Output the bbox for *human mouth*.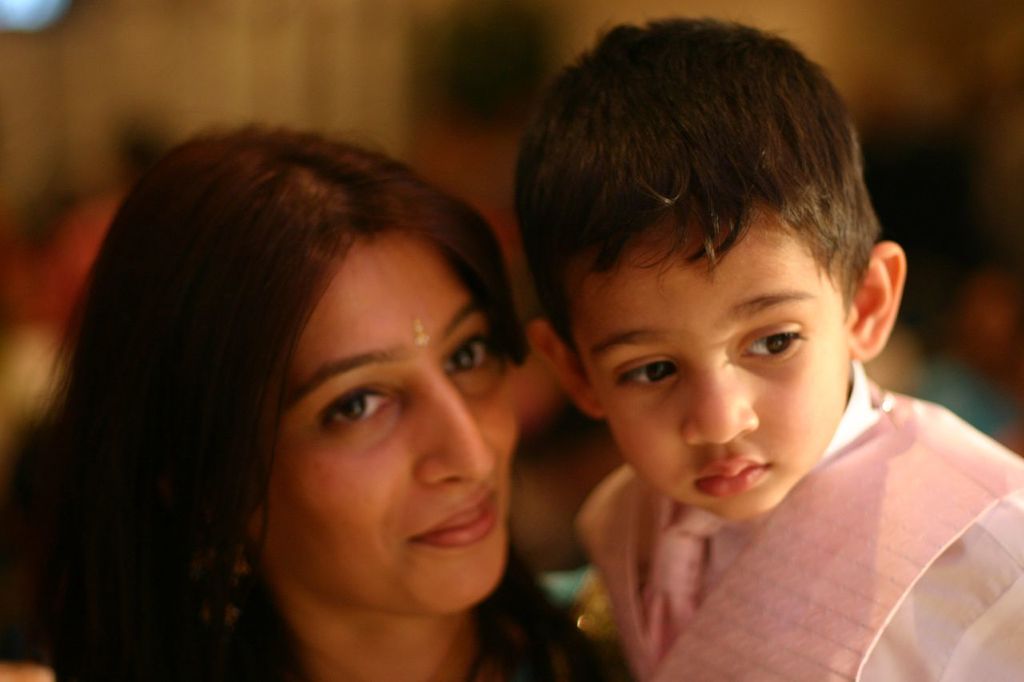
box(692, 453, 768, 497).
